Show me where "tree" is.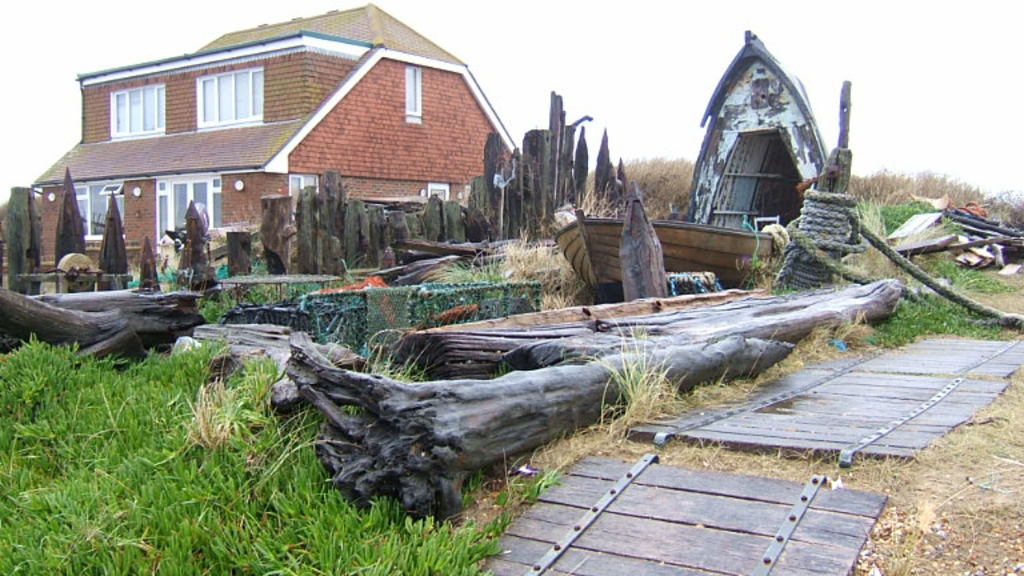
"tree" is at {"left": 47, "top": 160, "right": 93, "bottom": 291}.
